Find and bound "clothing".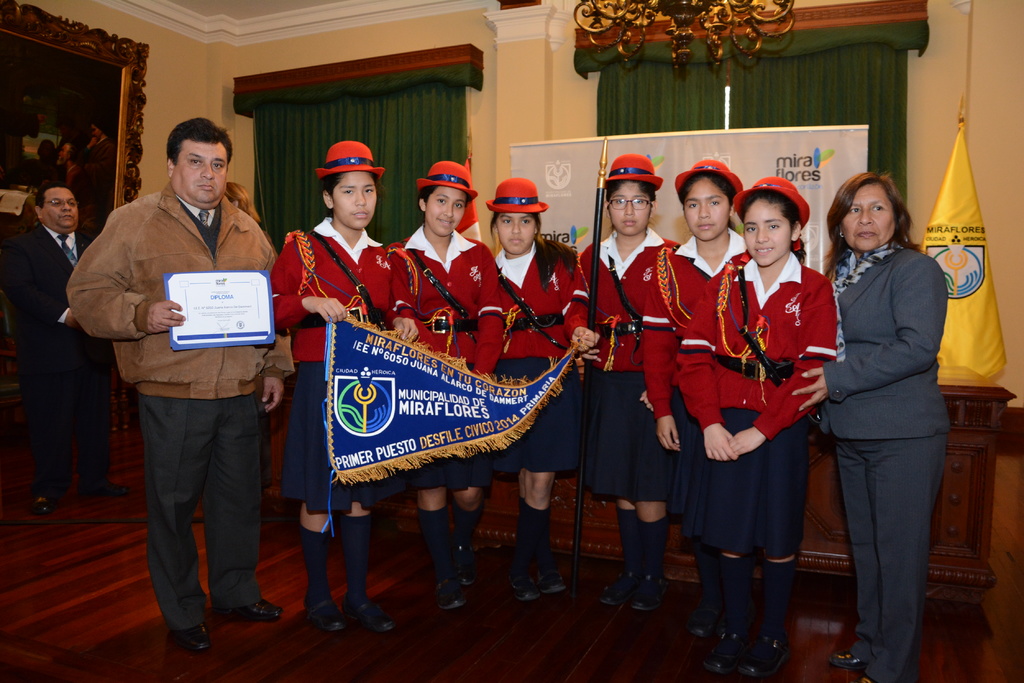
Bound: (674,252,838,438).
